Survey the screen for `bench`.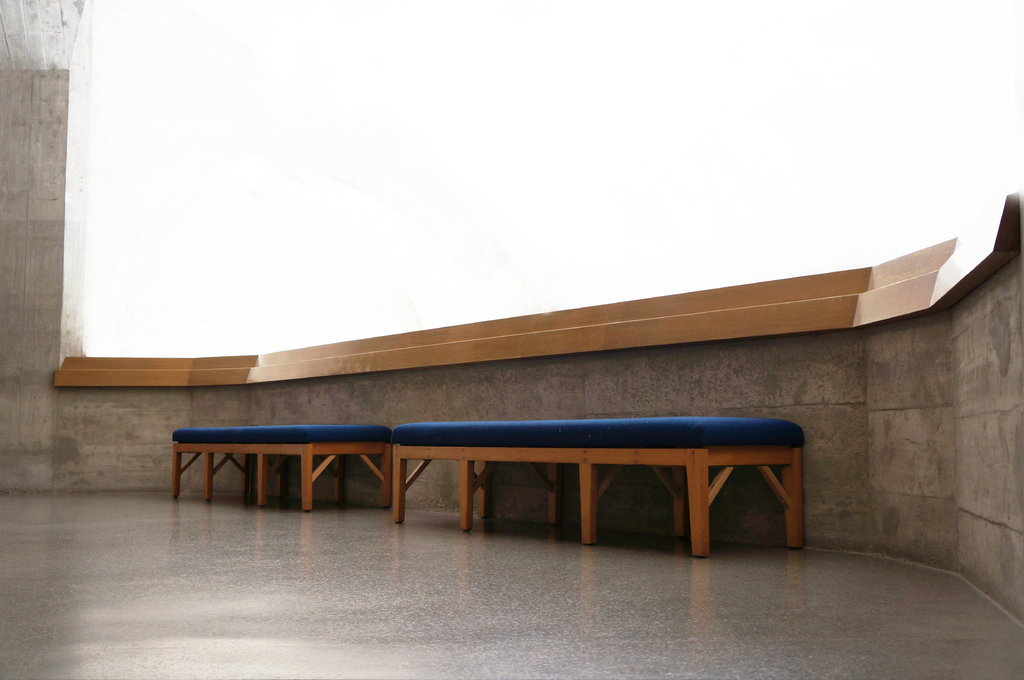
Survey found: box(394, 422, 806, 557).
